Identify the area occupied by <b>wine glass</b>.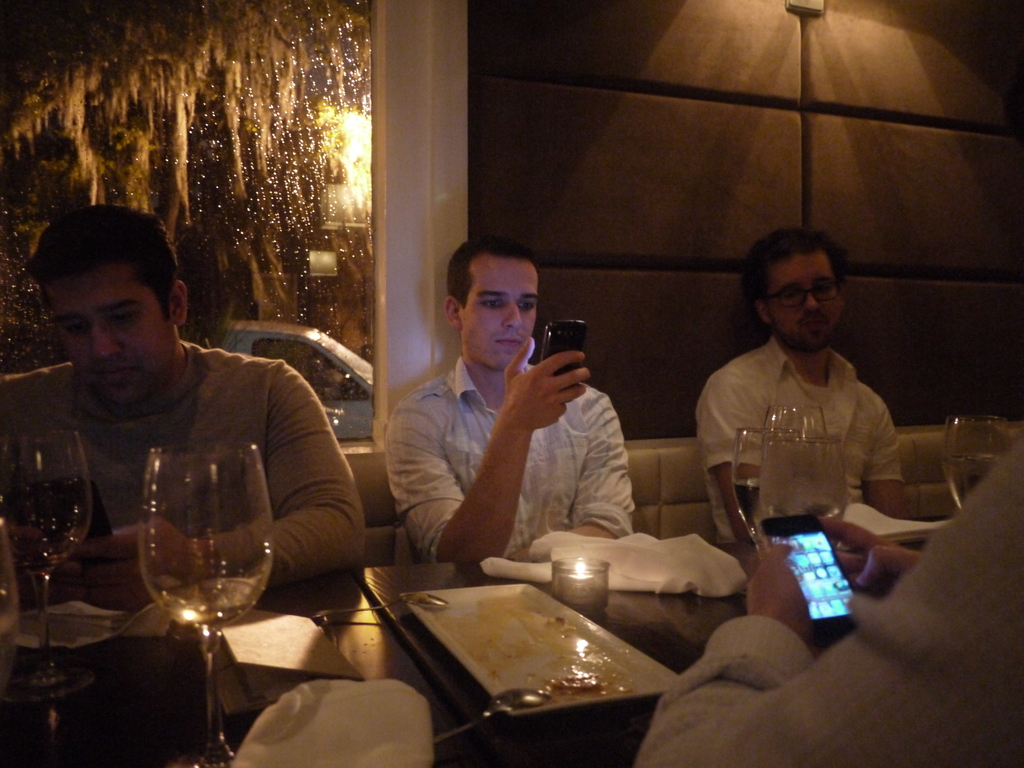
Area: l=147, t=436, r=271, b=762.
